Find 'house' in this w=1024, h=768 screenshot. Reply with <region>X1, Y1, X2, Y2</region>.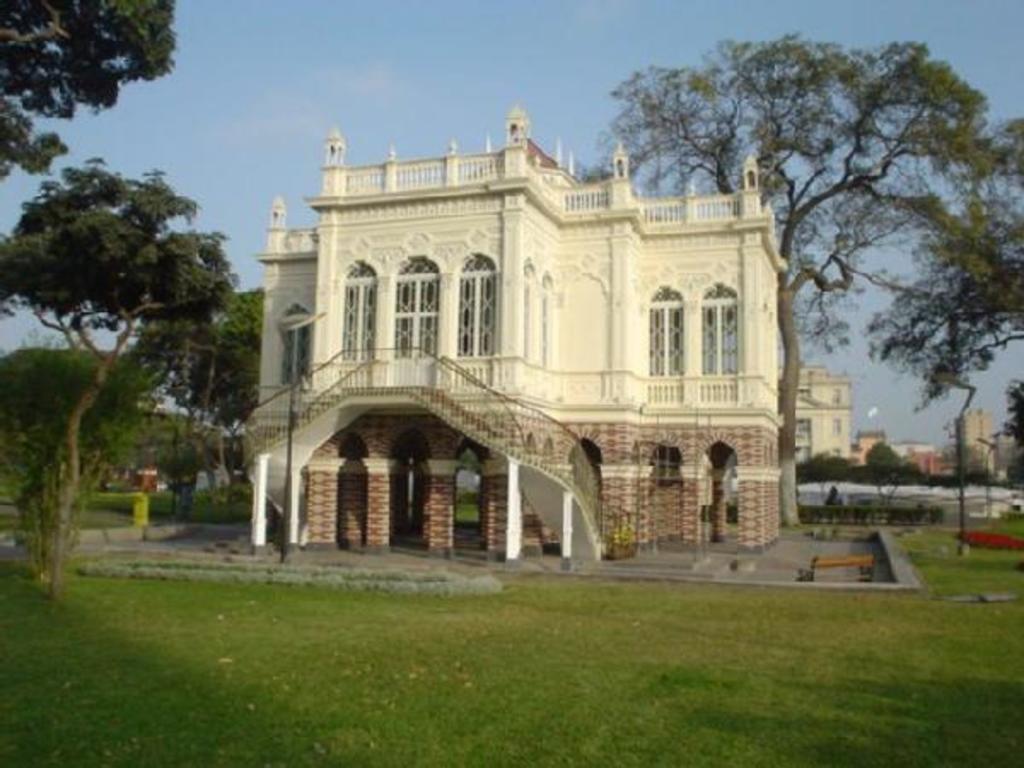
<region>852, 432, 898, 476</region>.
